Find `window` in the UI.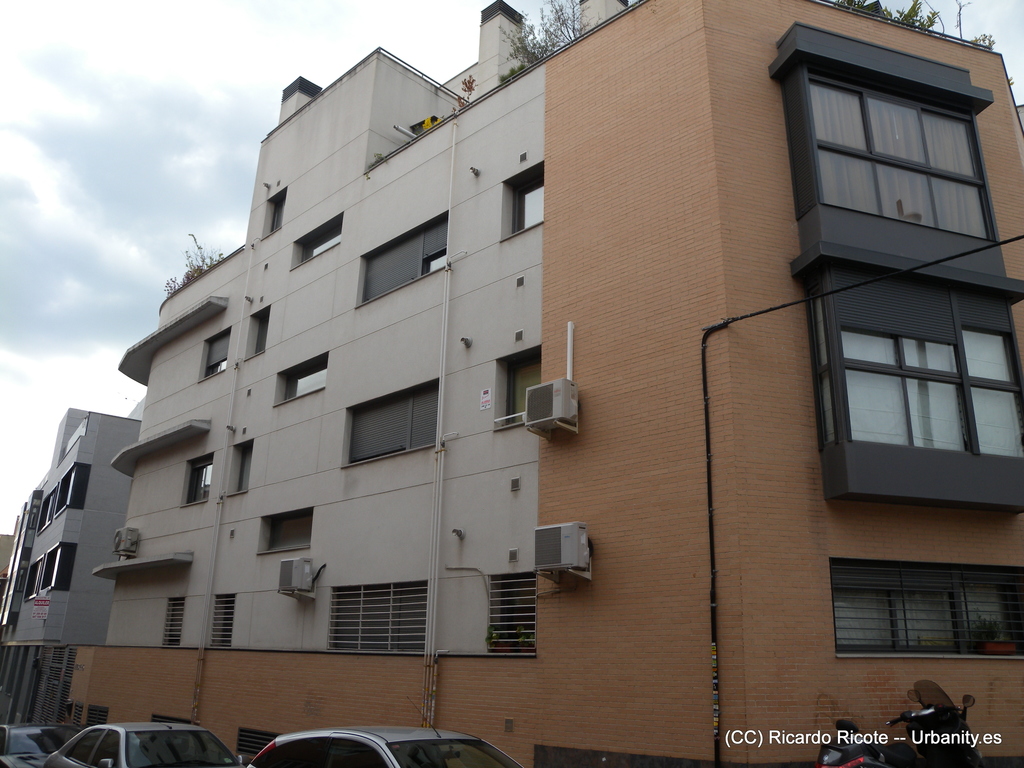
UI element at [806, 77, 991, 236].
